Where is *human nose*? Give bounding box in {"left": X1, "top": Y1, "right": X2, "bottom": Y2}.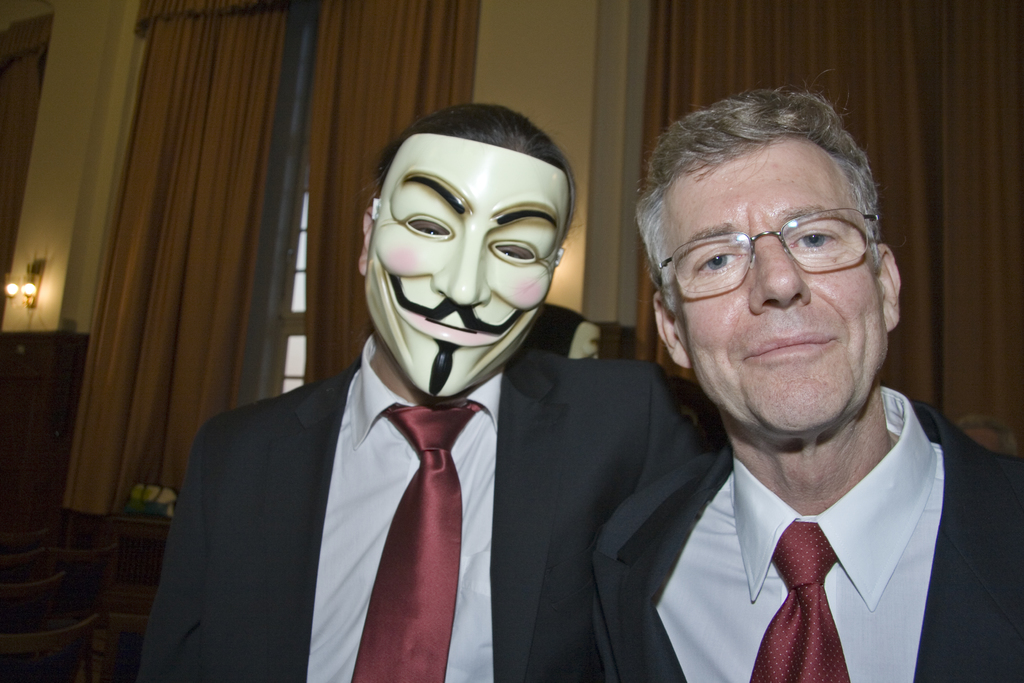
{"left": 429, "top": 242, "right": 485, "bottom": 304}.
